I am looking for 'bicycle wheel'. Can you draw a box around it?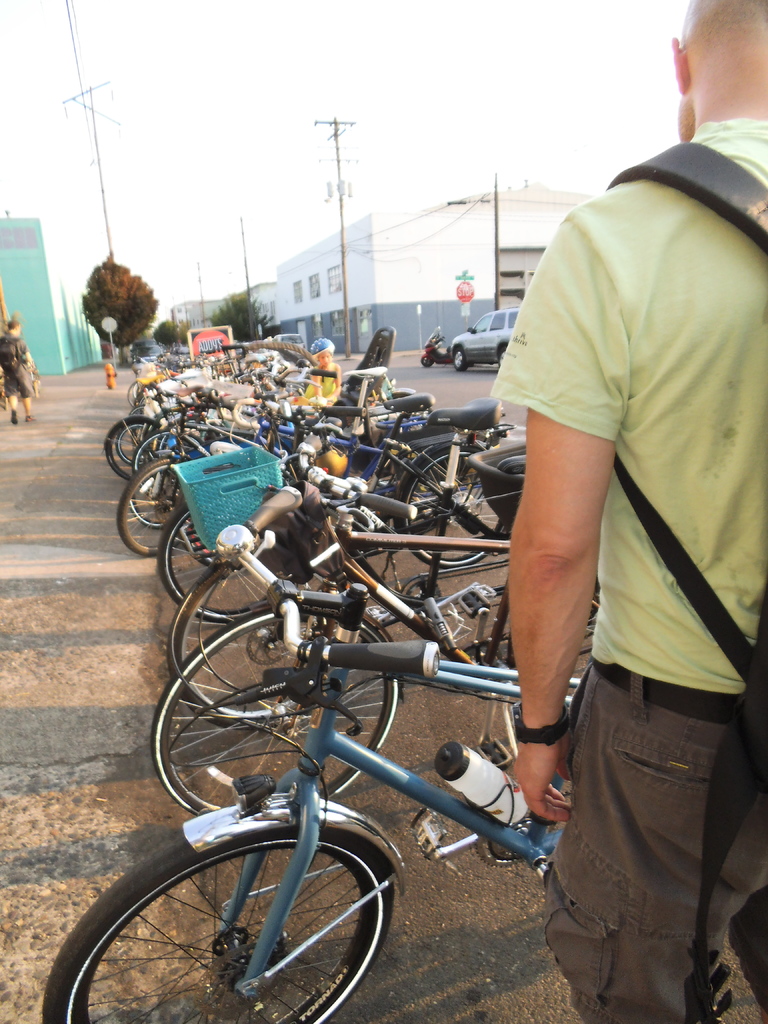
Sure, the bounding box is (left=400, top=449, right=500, bottom=572).
